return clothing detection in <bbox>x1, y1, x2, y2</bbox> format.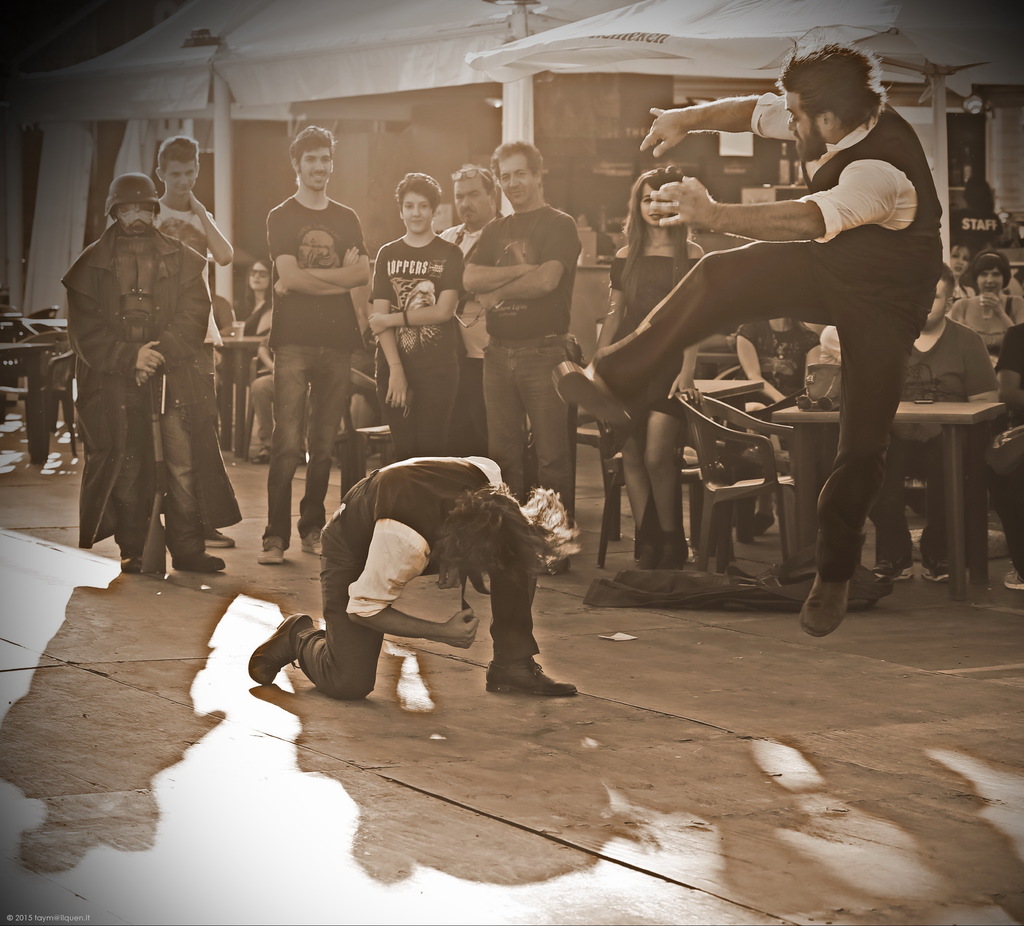
<bbox>104, 198, 243, 534</bbox>.
